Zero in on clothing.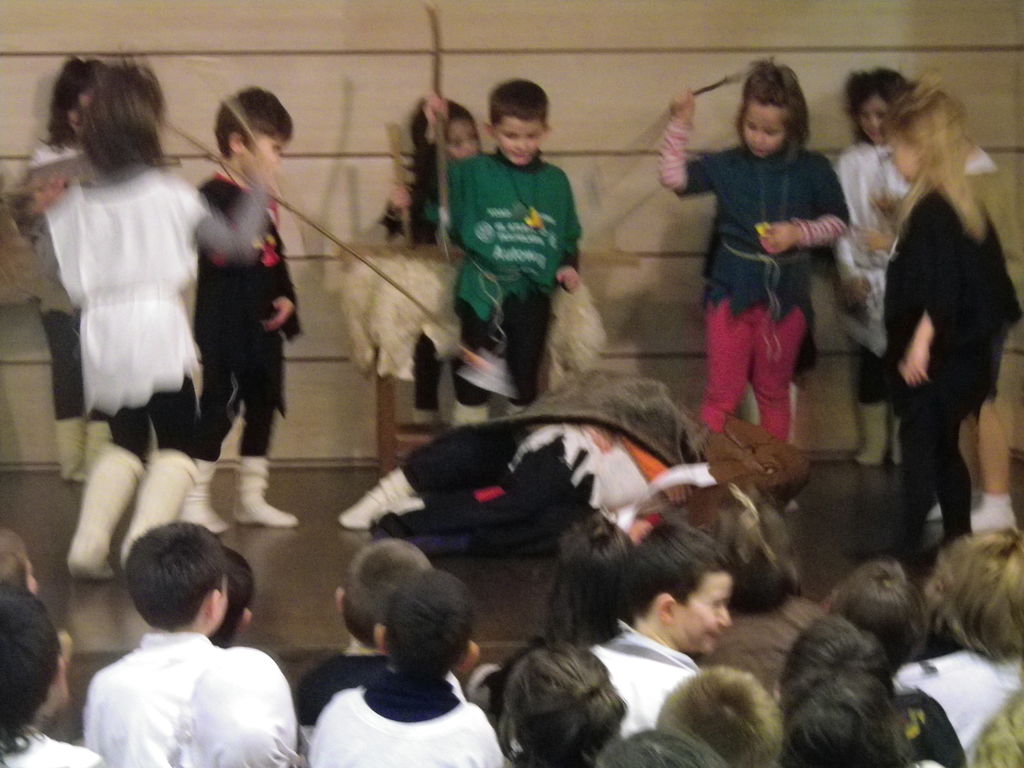
Zeroed in: box=[698, 612, 812, 698].
